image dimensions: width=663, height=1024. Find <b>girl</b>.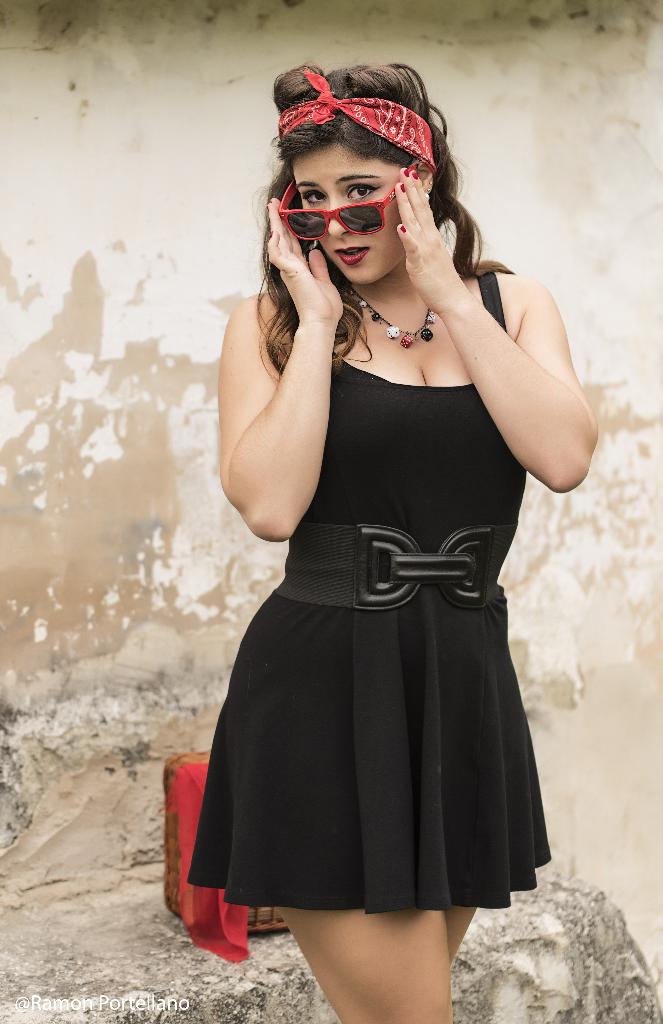
[x1=190, y1=54, x2=596, y2=1023].
